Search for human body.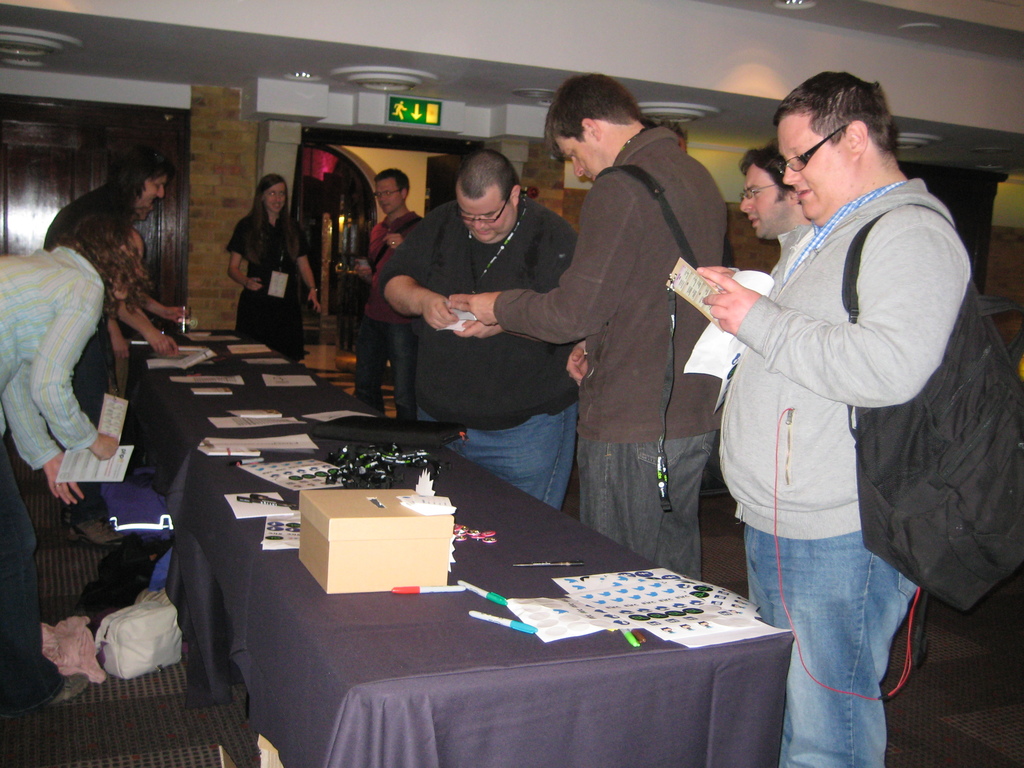
Found at x1=385, y1=143, x2=581, y2=508.
